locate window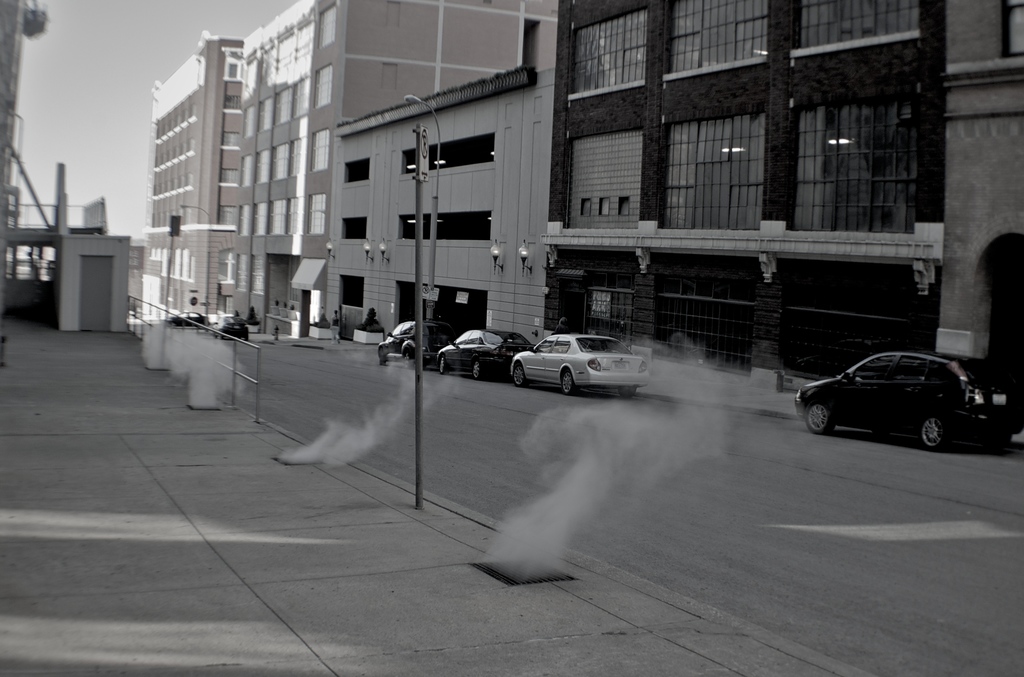
l=568, t=12, r=645, b=91
